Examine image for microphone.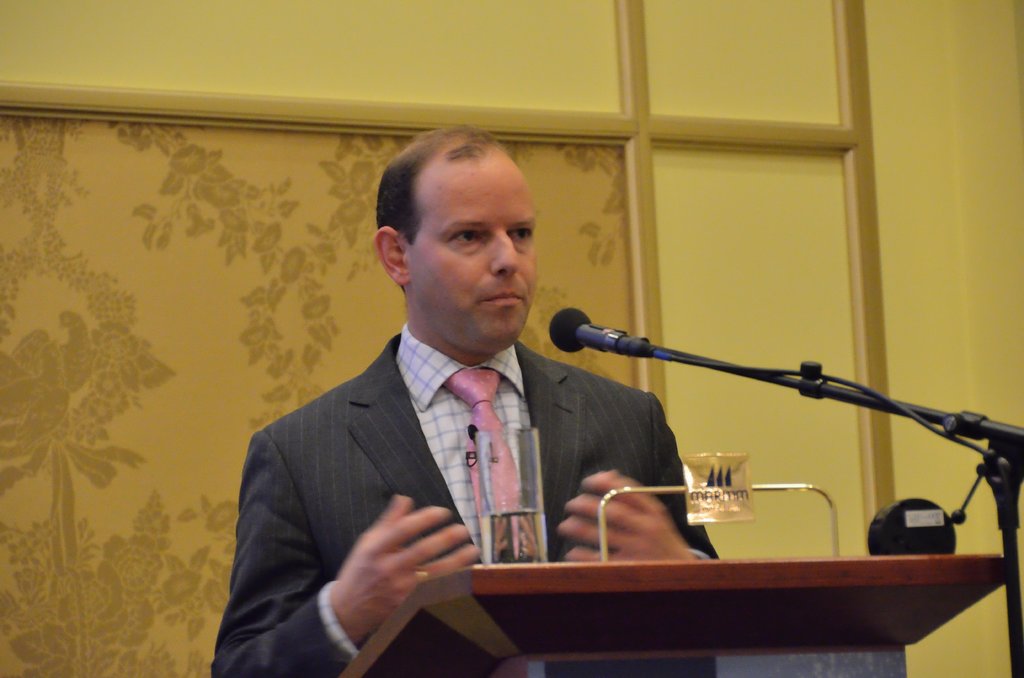
Examination result: bbox=(549, 306, 632, 357).
